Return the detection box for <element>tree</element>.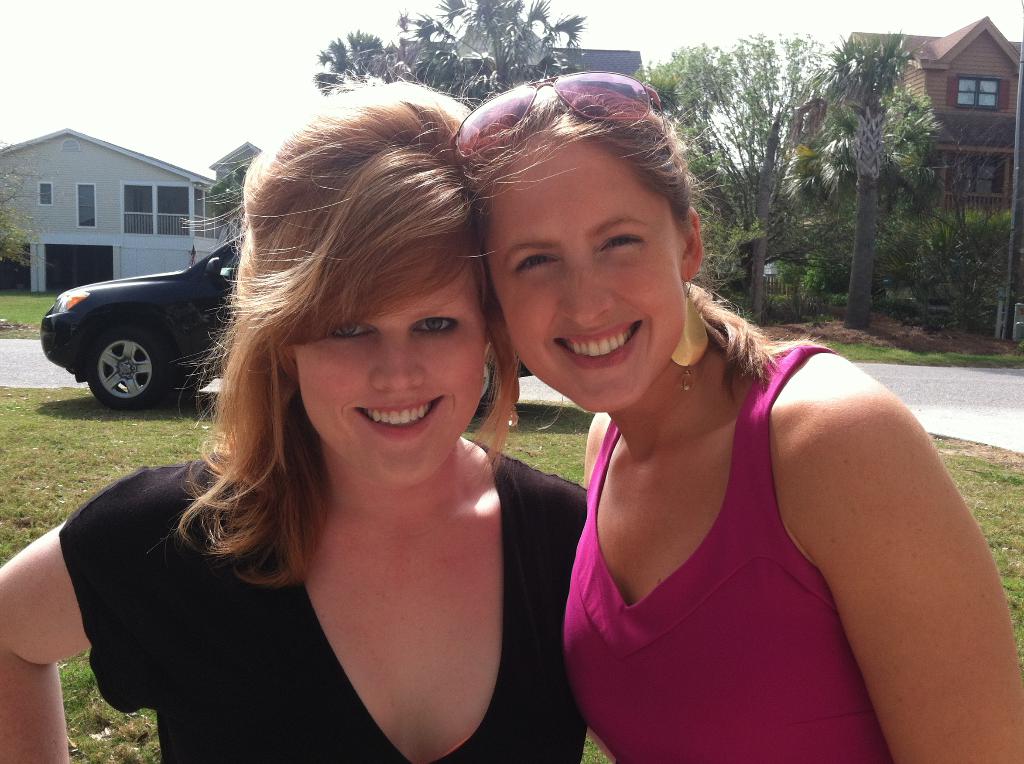
(794,24,959,292).
